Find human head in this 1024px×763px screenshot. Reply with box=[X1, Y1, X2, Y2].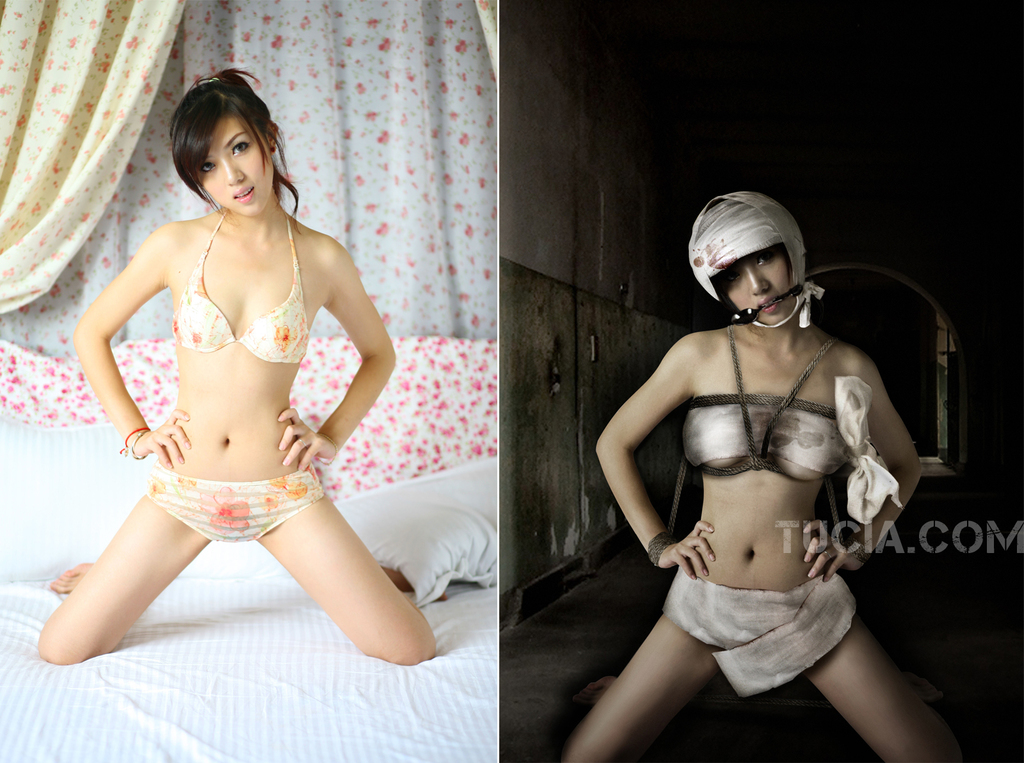
box=[684, 188, 833, 349].
